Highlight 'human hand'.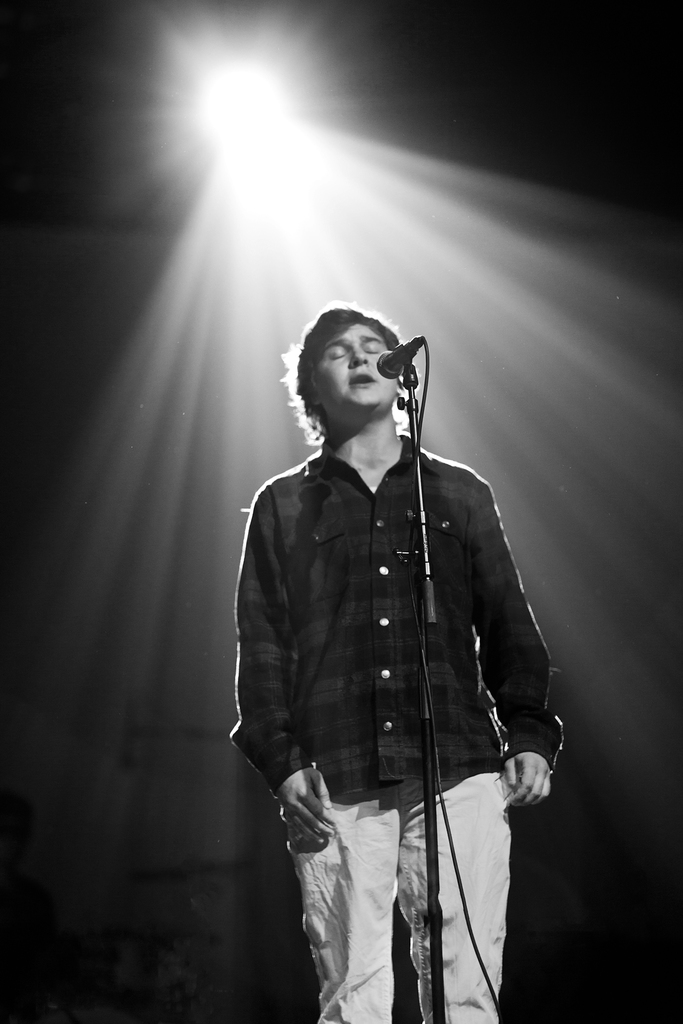
Highlighted region: l=502, t=753, r=557, b=813.
